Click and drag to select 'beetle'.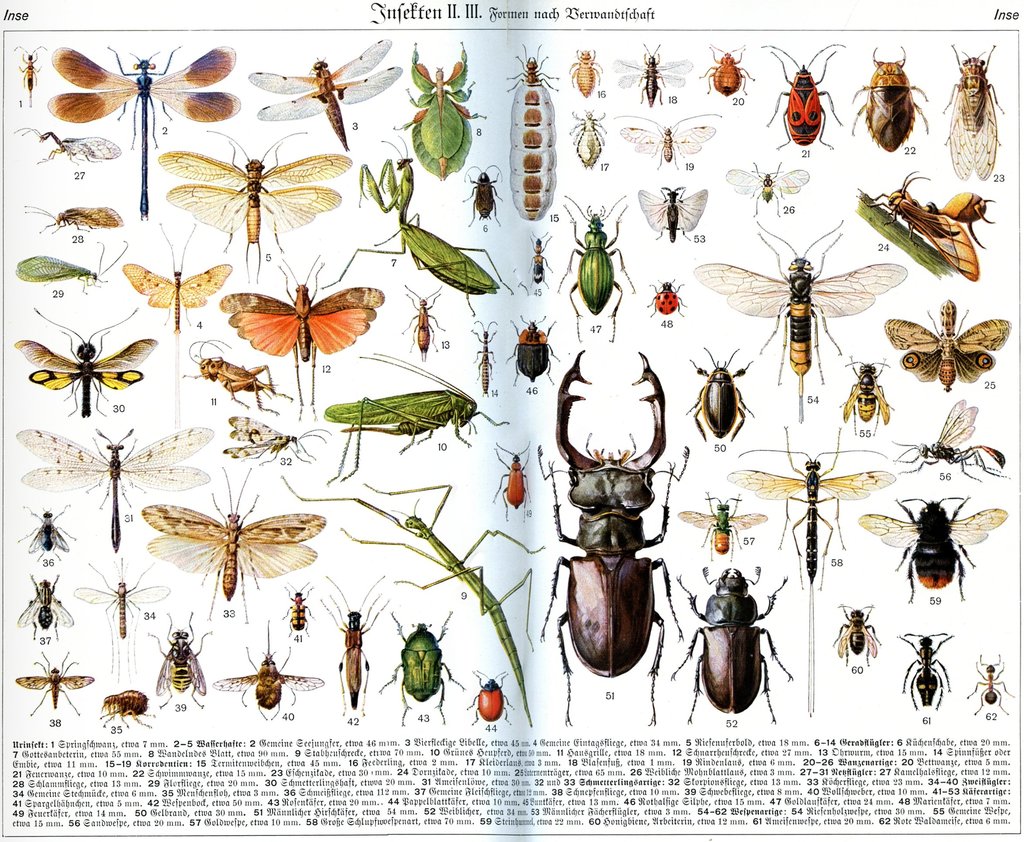
Selection: <bbox>282, 472, 536, 732</bbox>.
